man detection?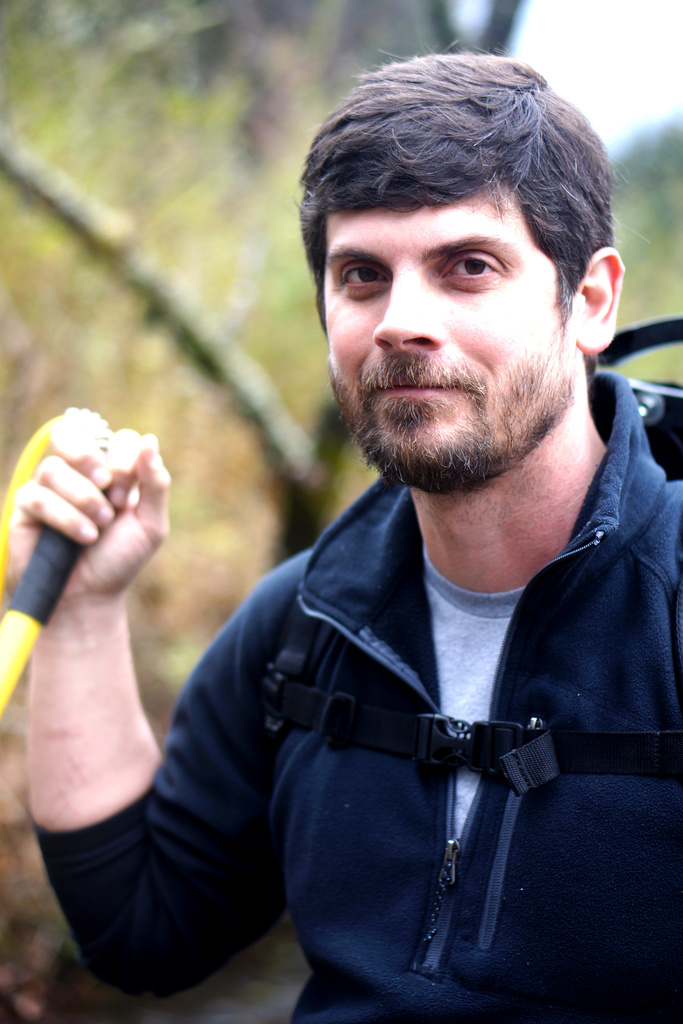
{"x1": 0, "y1": 51, "x2": 682, "y2": 1023}
